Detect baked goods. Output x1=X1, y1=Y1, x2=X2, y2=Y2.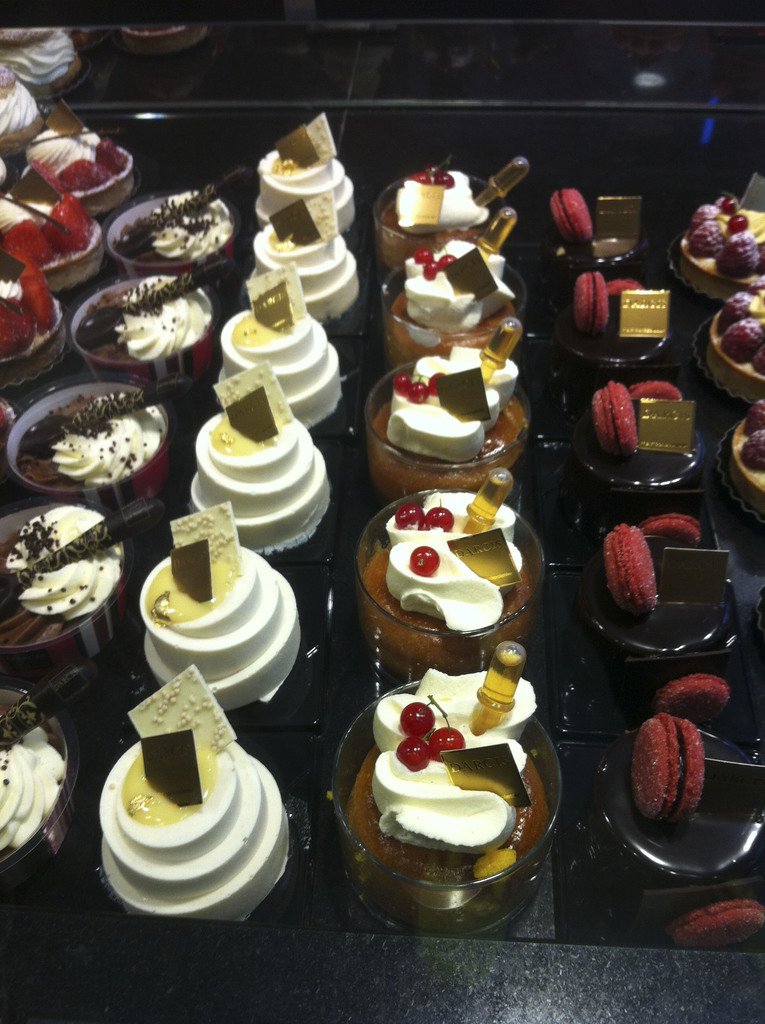
x1=608, y1=671, x2=757, y2=911.
